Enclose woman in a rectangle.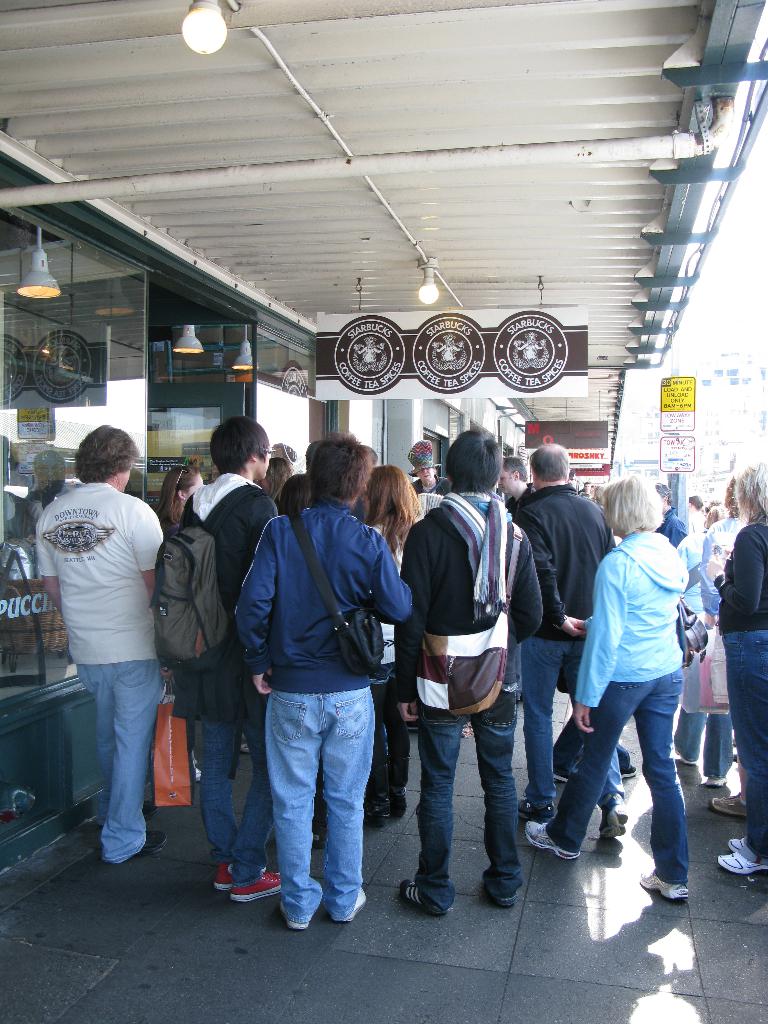
bbox=(355, 461, 436, 829).
